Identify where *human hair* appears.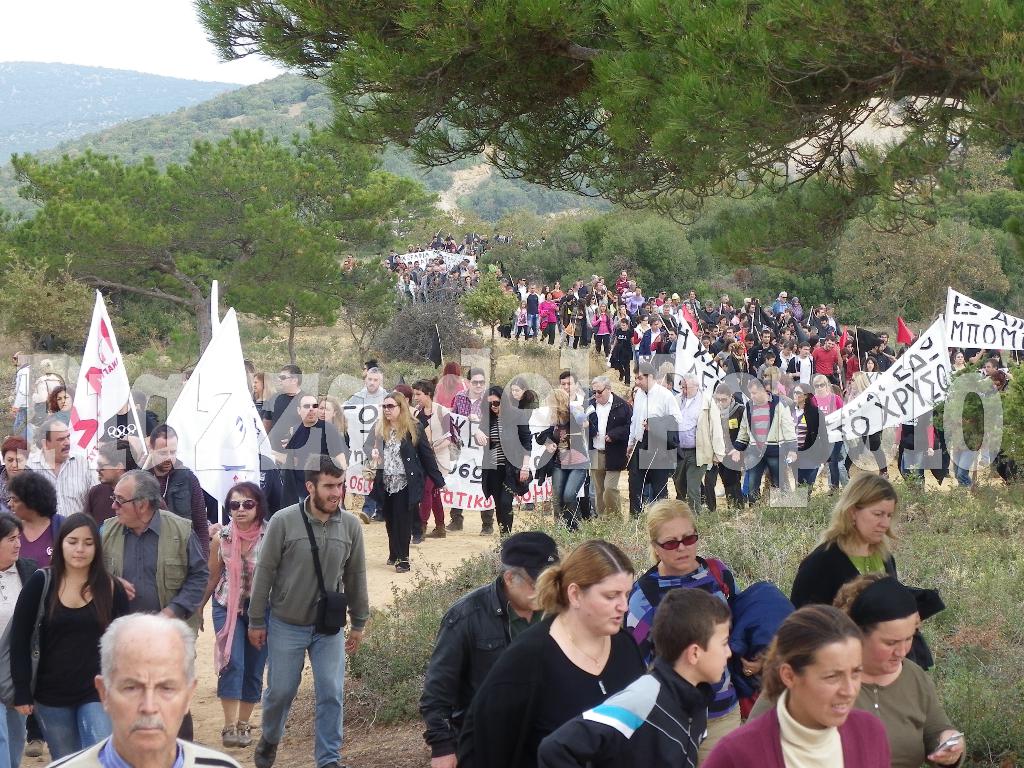
Appears at (x1=655, y1=374, x2=675, y2=390).
